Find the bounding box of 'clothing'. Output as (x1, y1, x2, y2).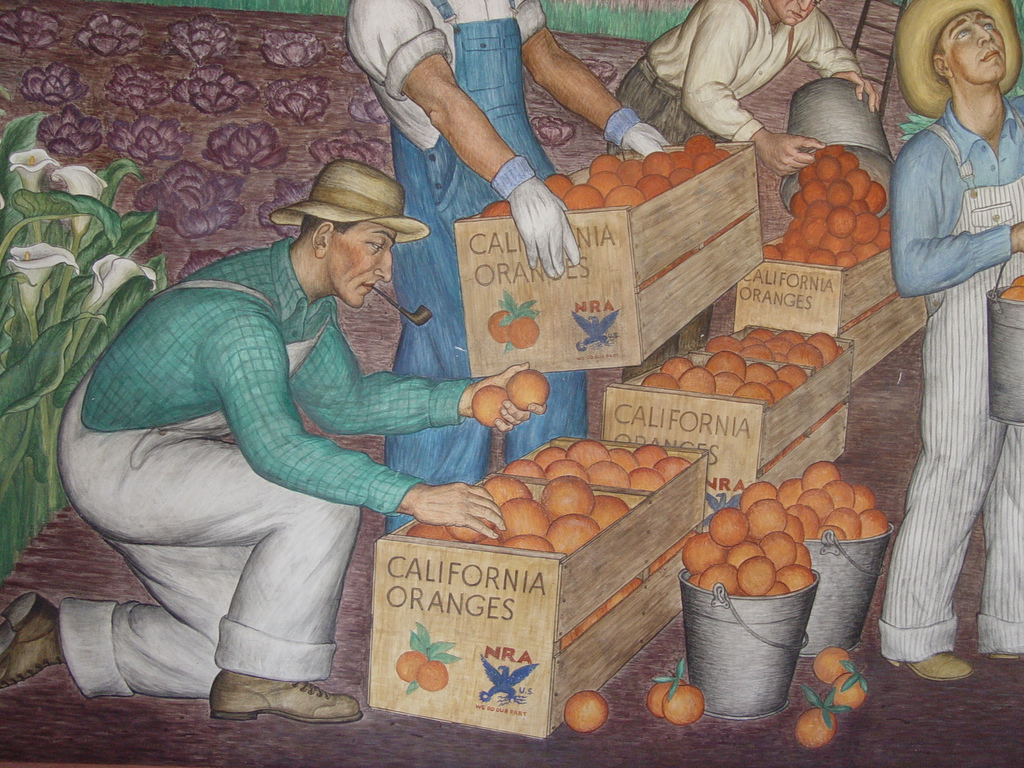
(326, 1, 588, 538).
